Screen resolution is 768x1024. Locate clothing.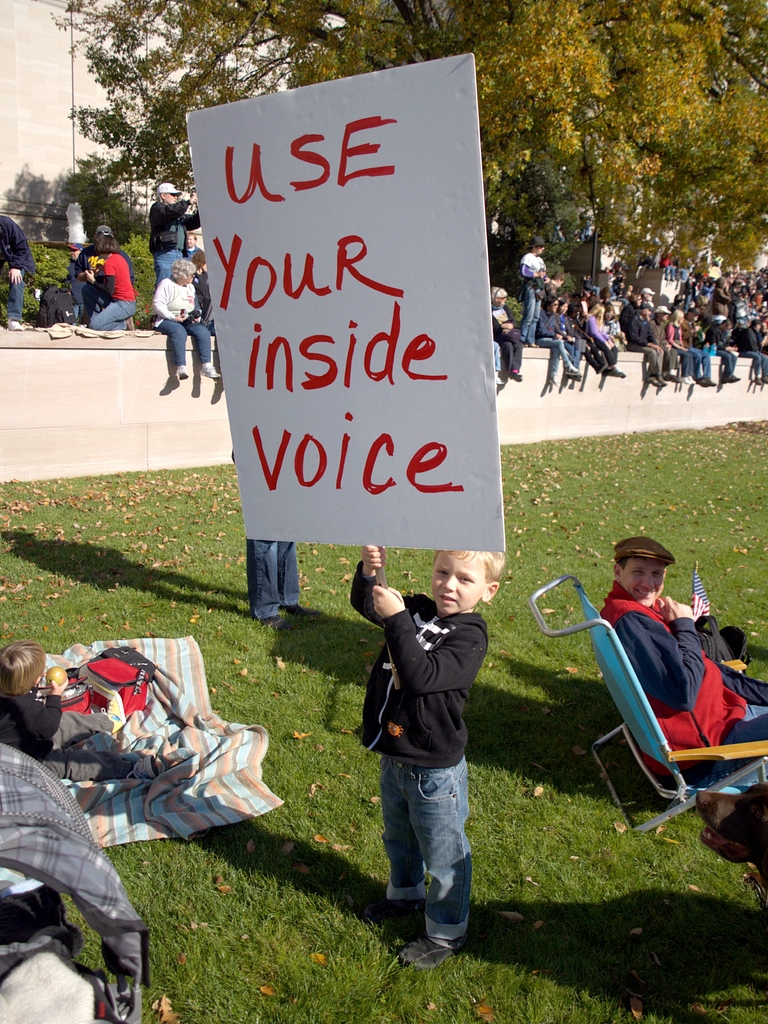
(93,255,135,335).
